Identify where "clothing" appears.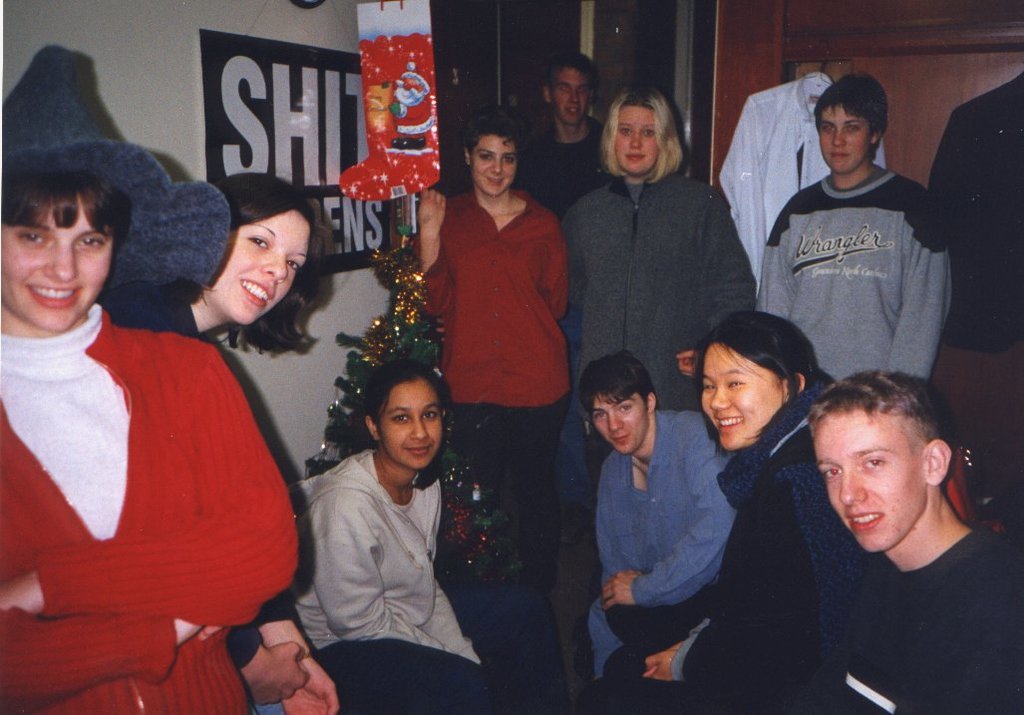
Appears at locate(775, 169, 966, 430).
